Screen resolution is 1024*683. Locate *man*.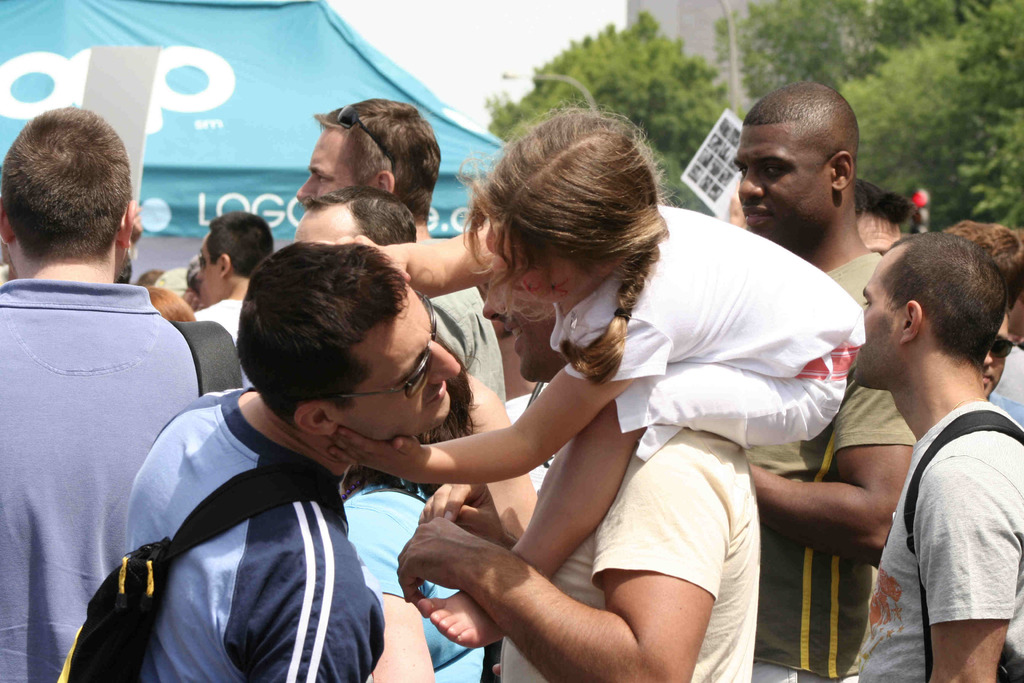
{"left": 732, "top": 80, "right": 919, "bottom": 682}.
